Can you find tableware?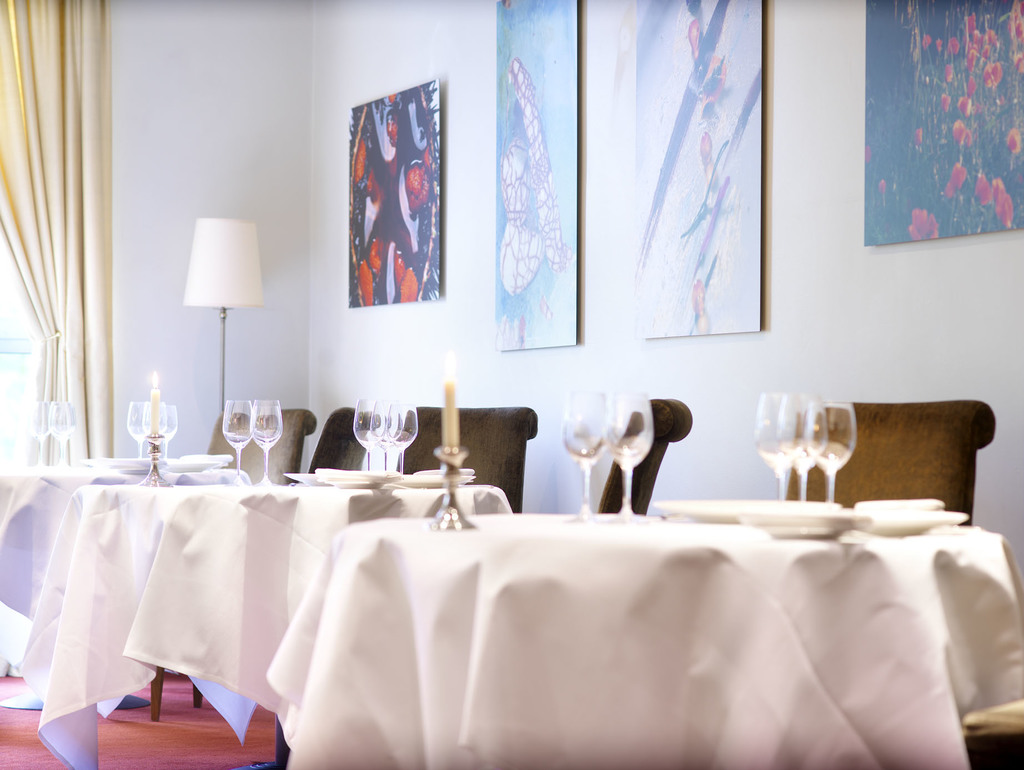
Yes, bounding box: (350,396,374,475).
